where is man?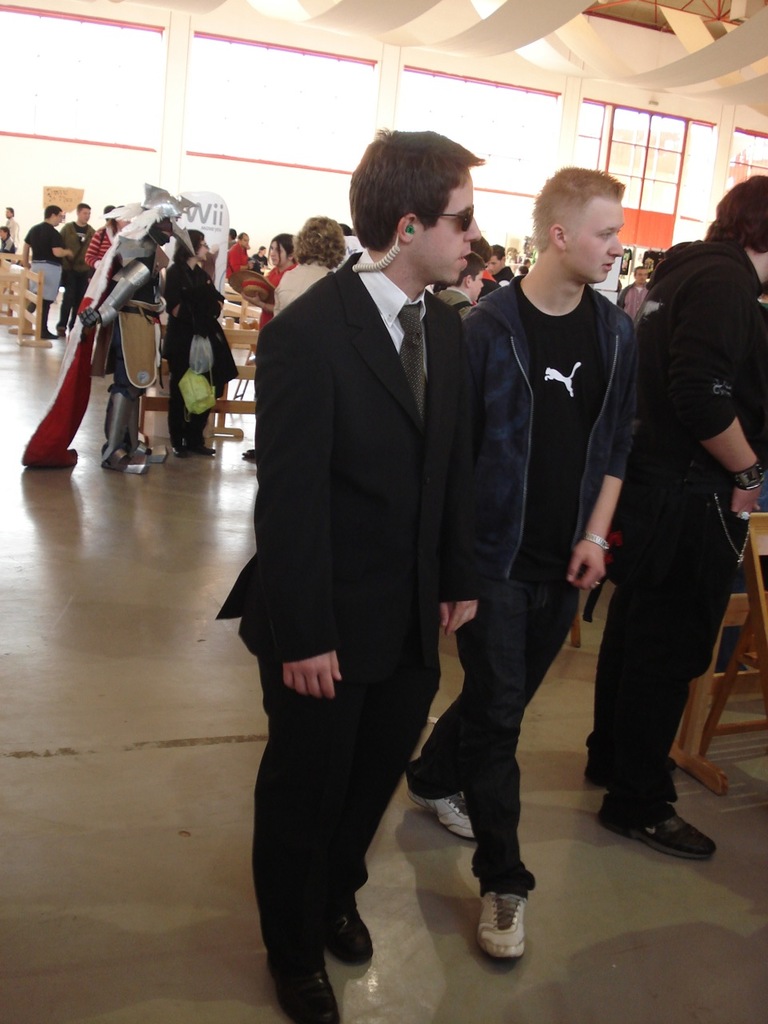
[x1=2, y1=203, x2=18, y2=238].
